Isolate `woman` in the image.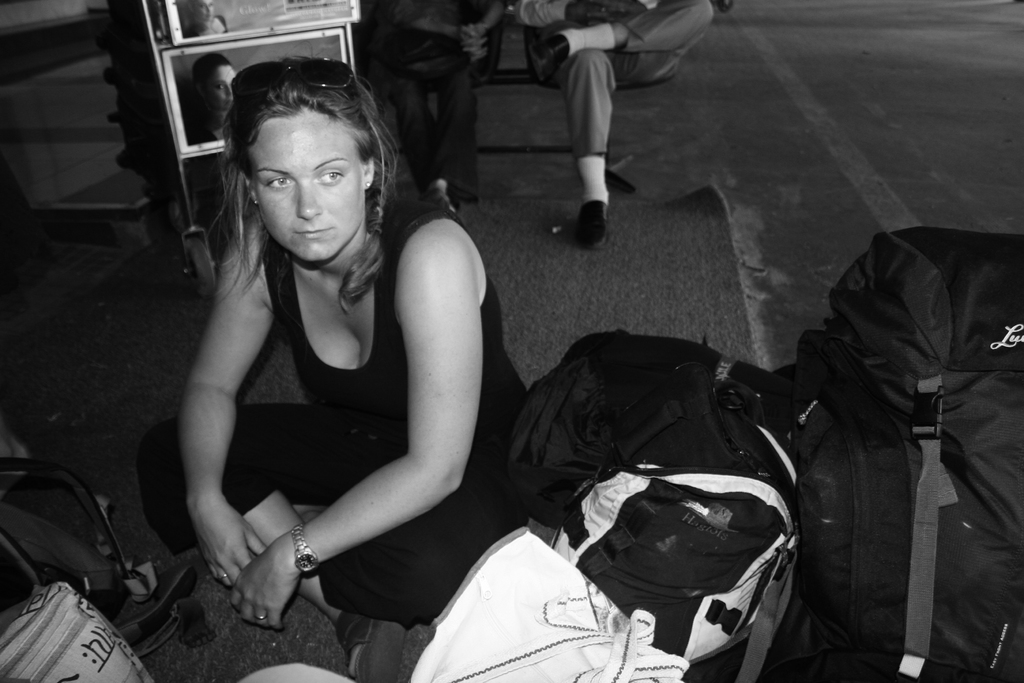
Isolated region: box(137, 40, 530, 667).
